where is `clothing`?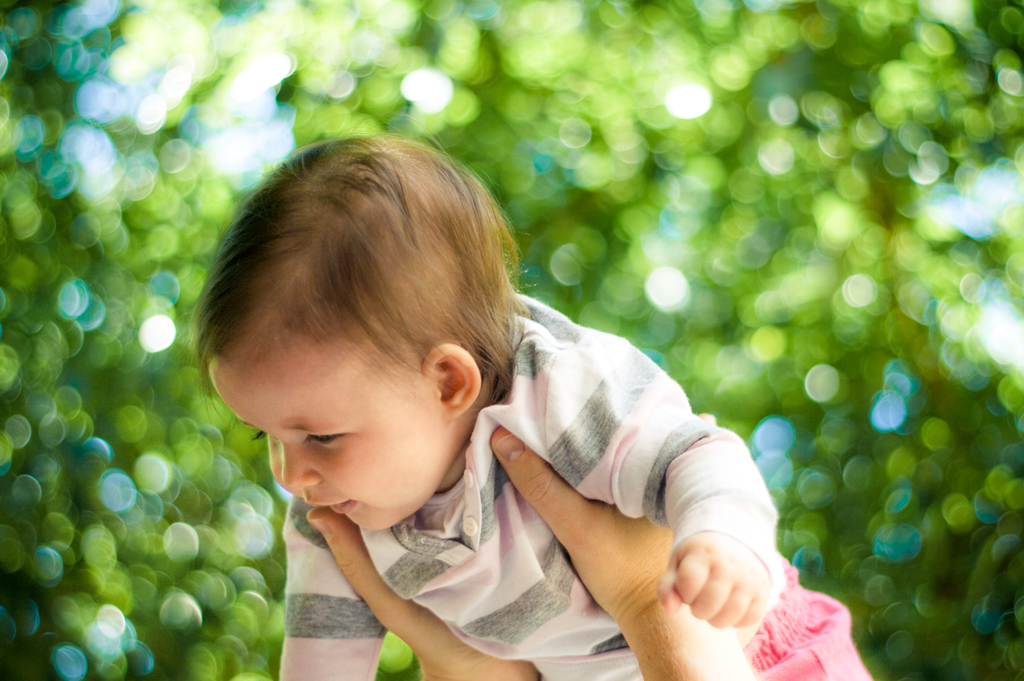
[282,287,785,680].
